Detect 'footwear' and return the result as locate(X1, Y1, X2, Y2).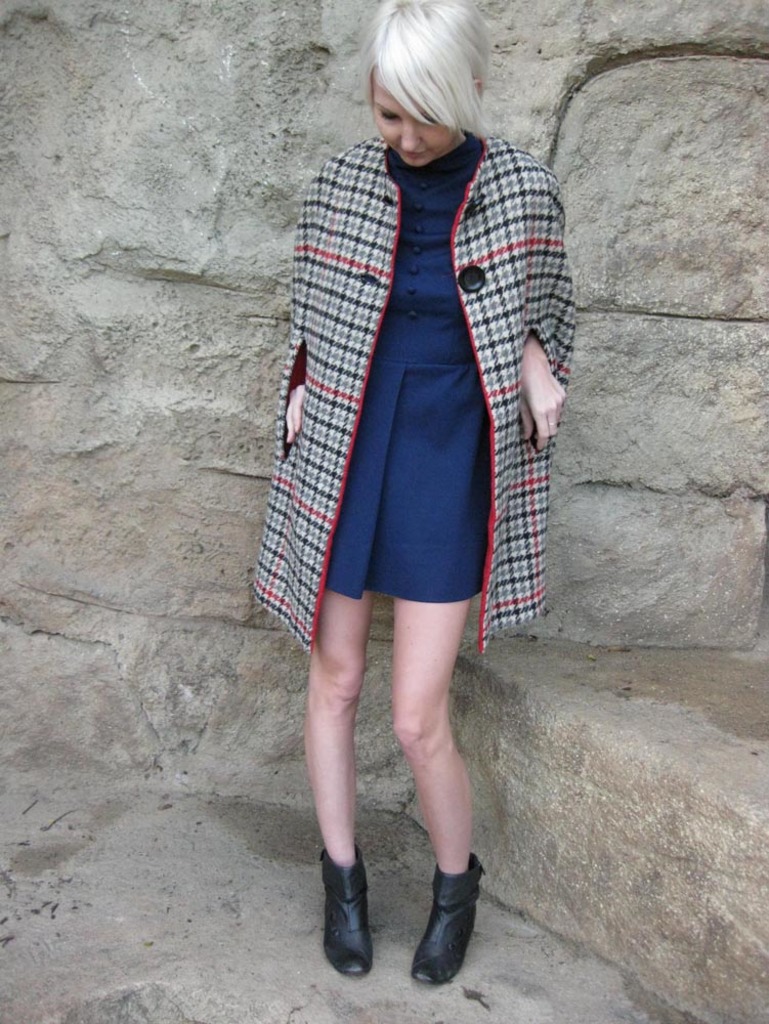
locate(414, 863, 484, 986).
